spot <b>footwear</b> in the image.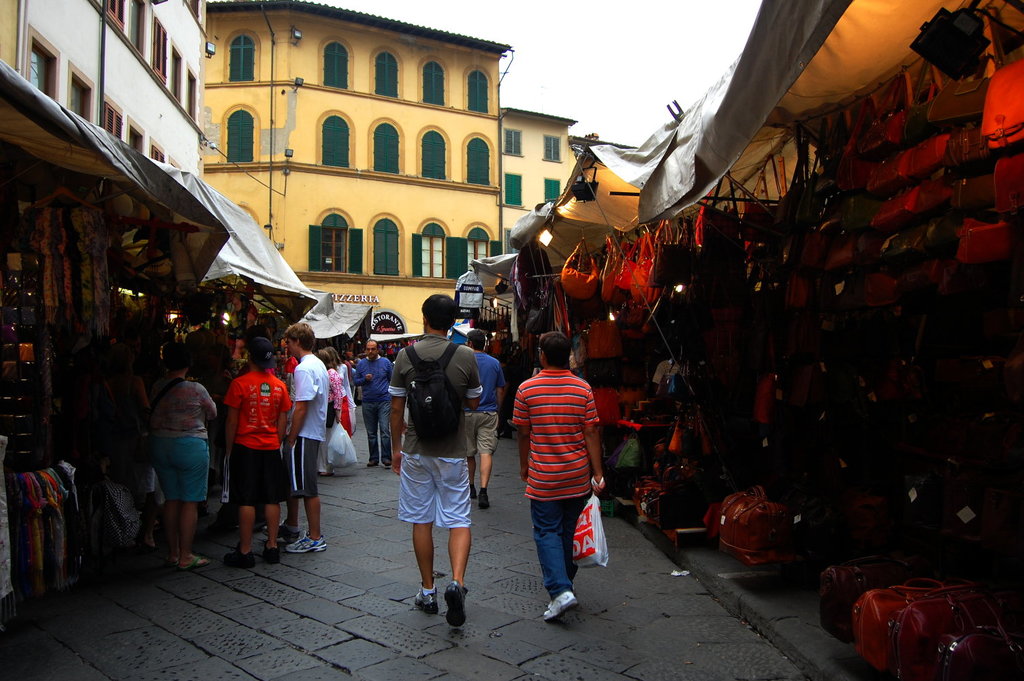
<b>footwear</b> found at Rect(176, 551, 210, 571).
